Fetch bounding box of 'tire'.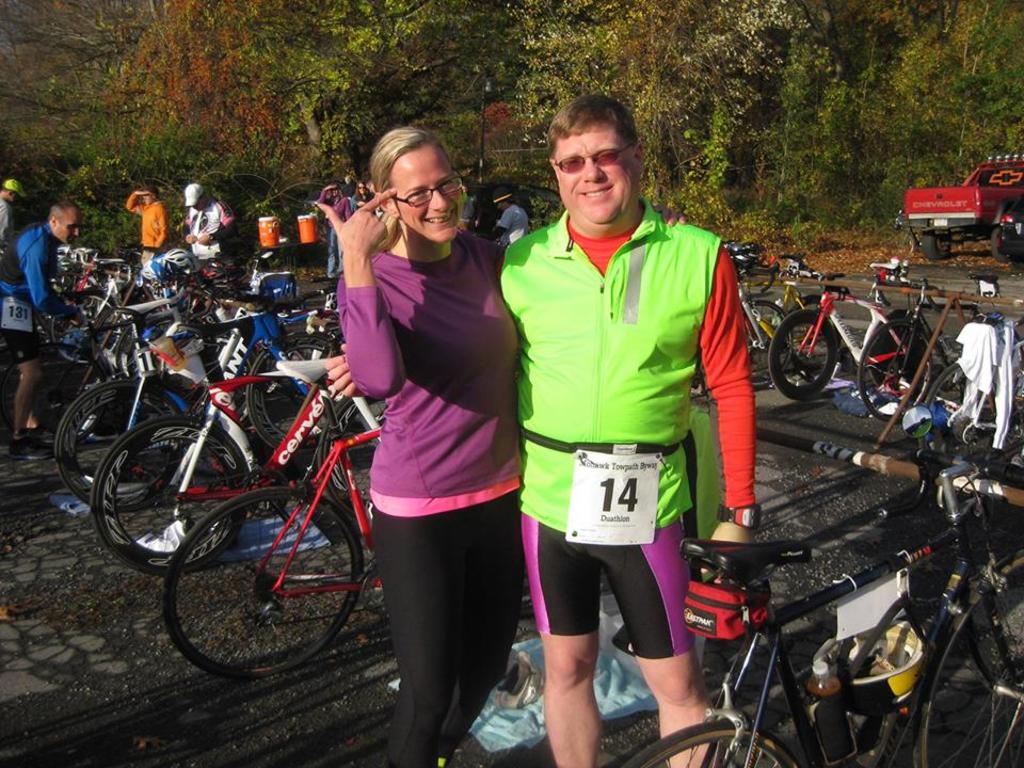
Bbox: 909 547 1023 767.
